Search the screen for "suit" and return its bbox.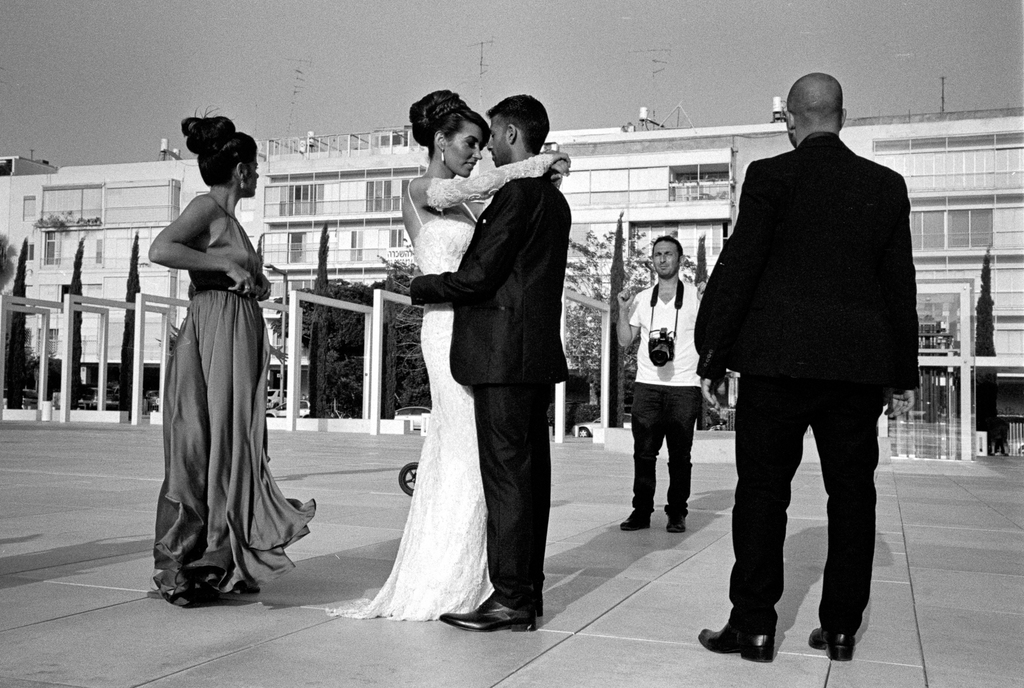
Found: (676,131,927,623).
